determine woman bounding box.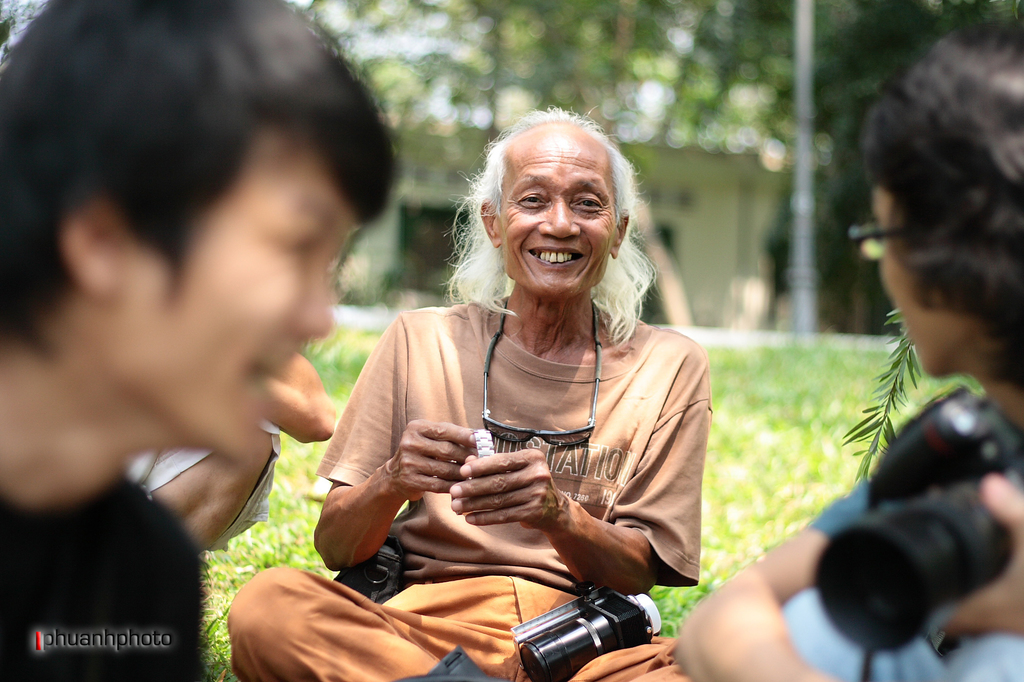
Determined: [4, 1, 454, 652].
